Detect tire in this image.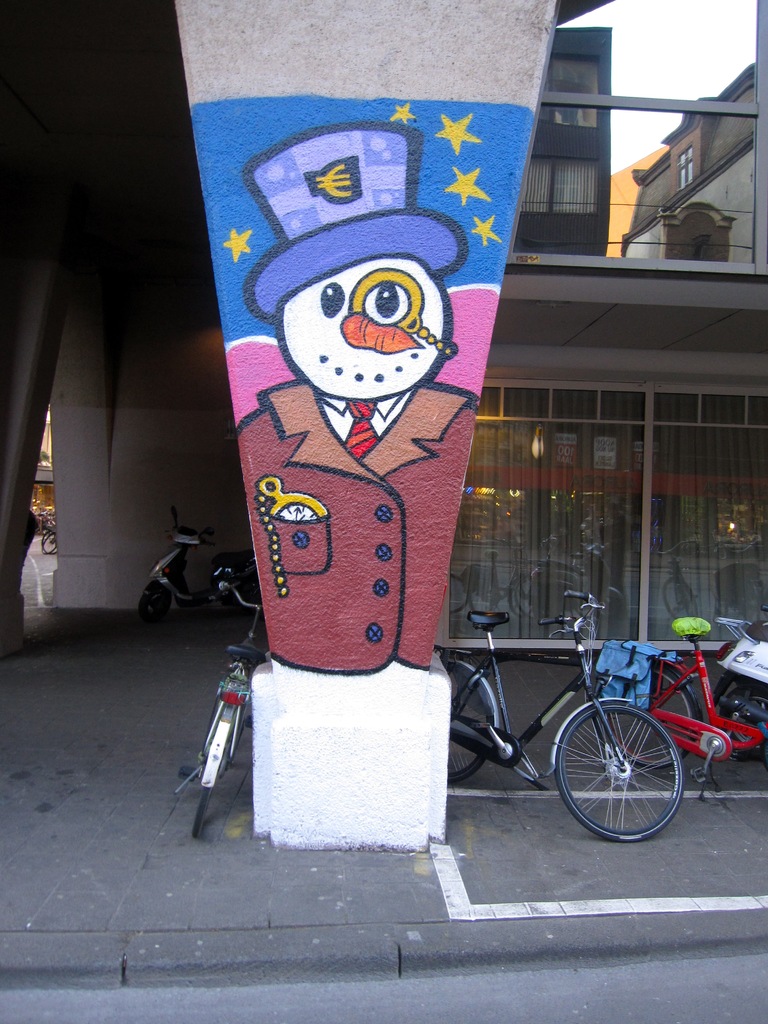
Detection: 713,664,767,765.
